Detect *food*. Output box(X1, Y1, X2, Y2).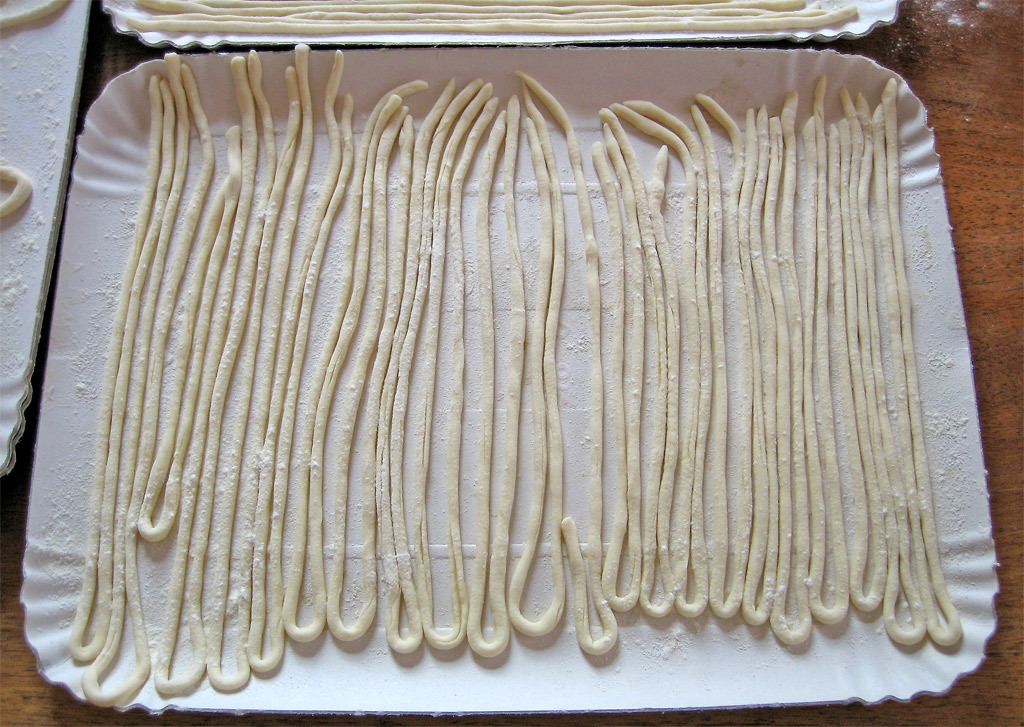
box(0, 0, 71, 33).
